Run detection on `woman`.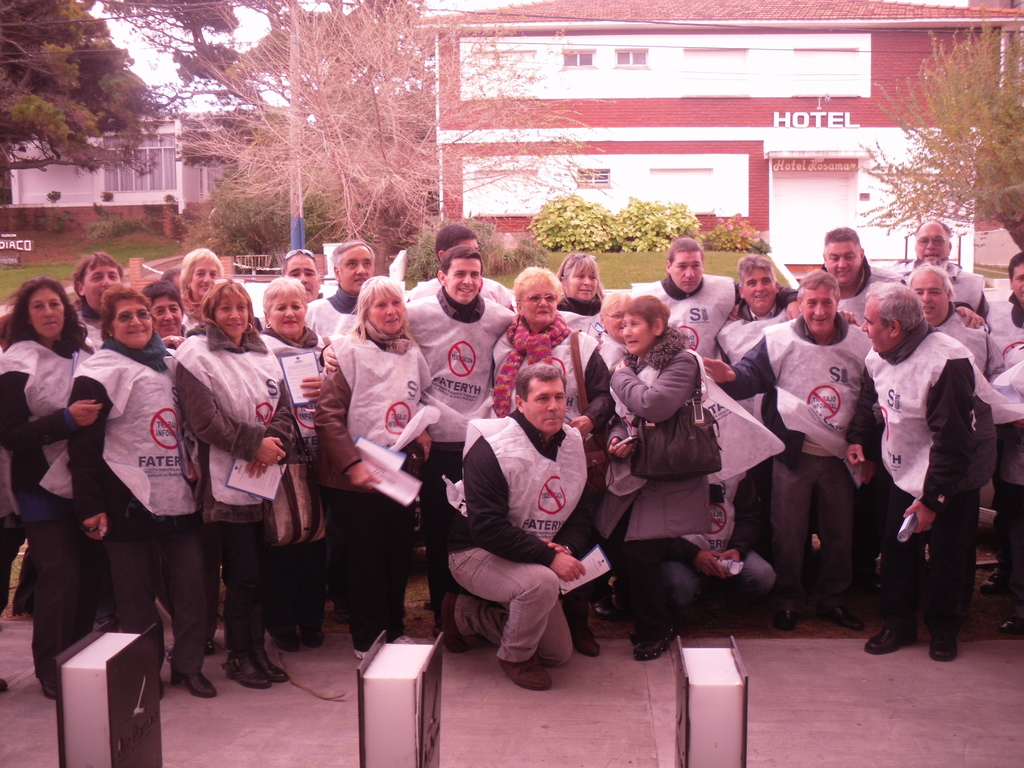
Result: box(165, 278, 309, 694).
